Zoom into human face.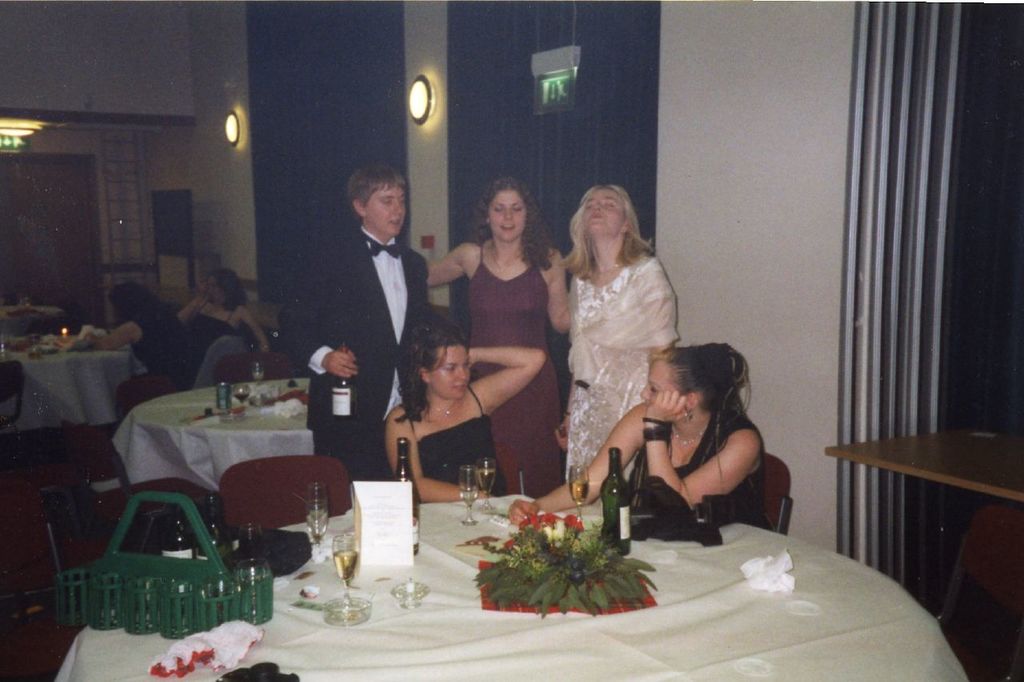
Zoom target: (362,180,406,227).
